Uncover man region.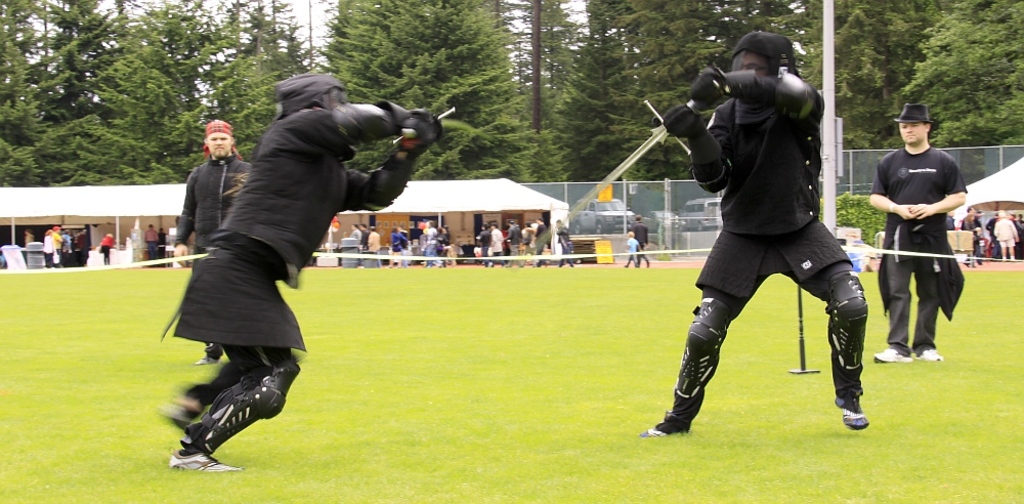
Uncovered: (50, 227, 66, 264).
